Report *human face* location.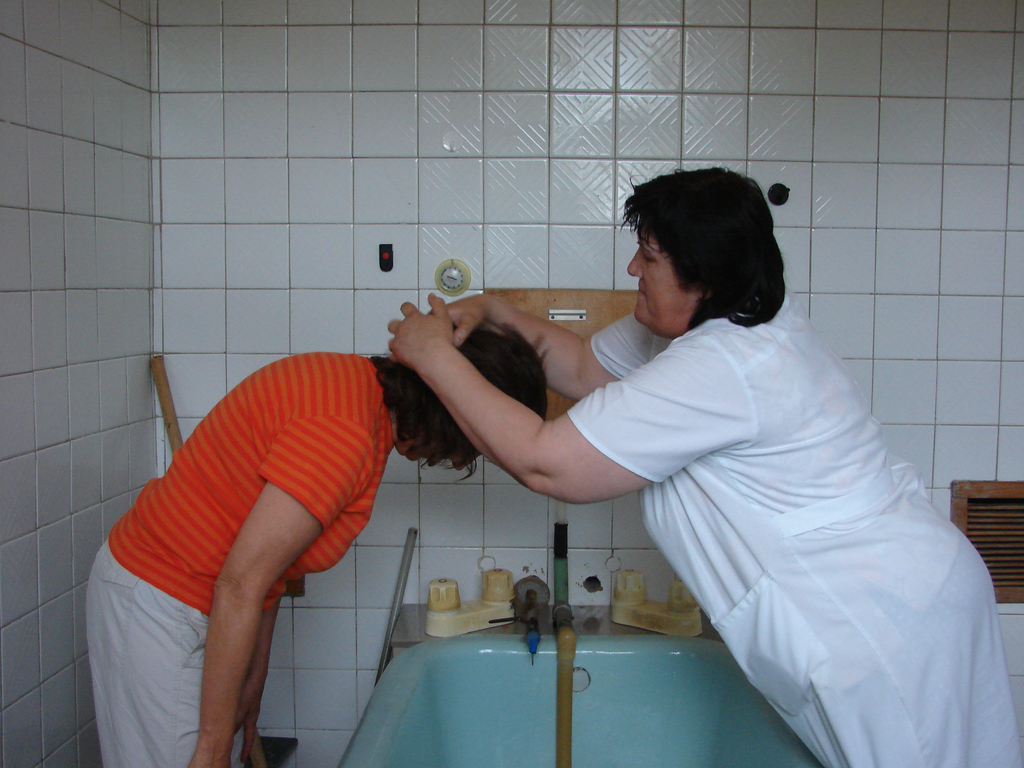
Report: (left=627, top=220, right=700, bottom=336).
